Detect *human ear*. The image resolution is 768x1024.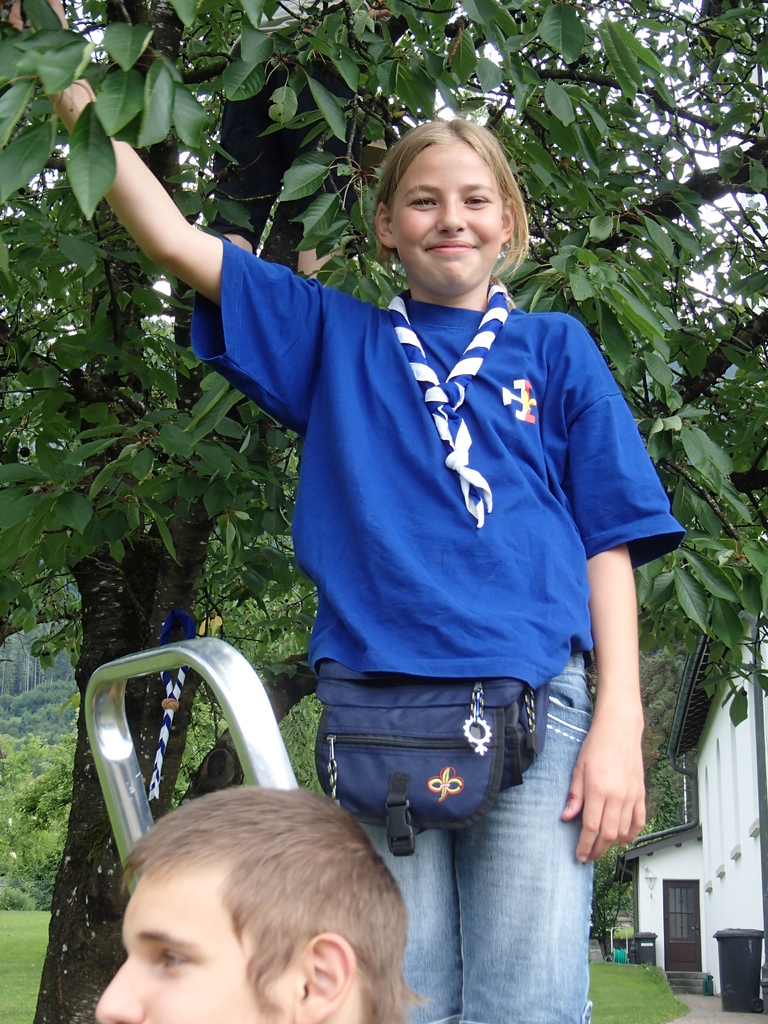
crop(298, 930, 358, 1023).
